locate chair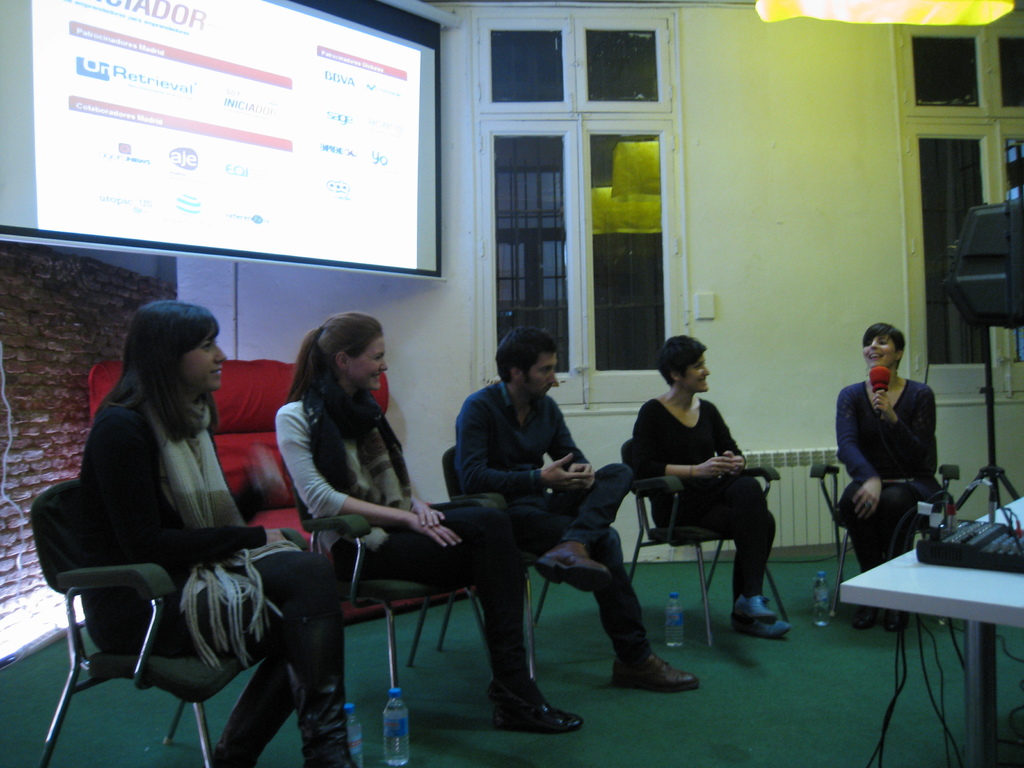
291, 465, 499, 728
